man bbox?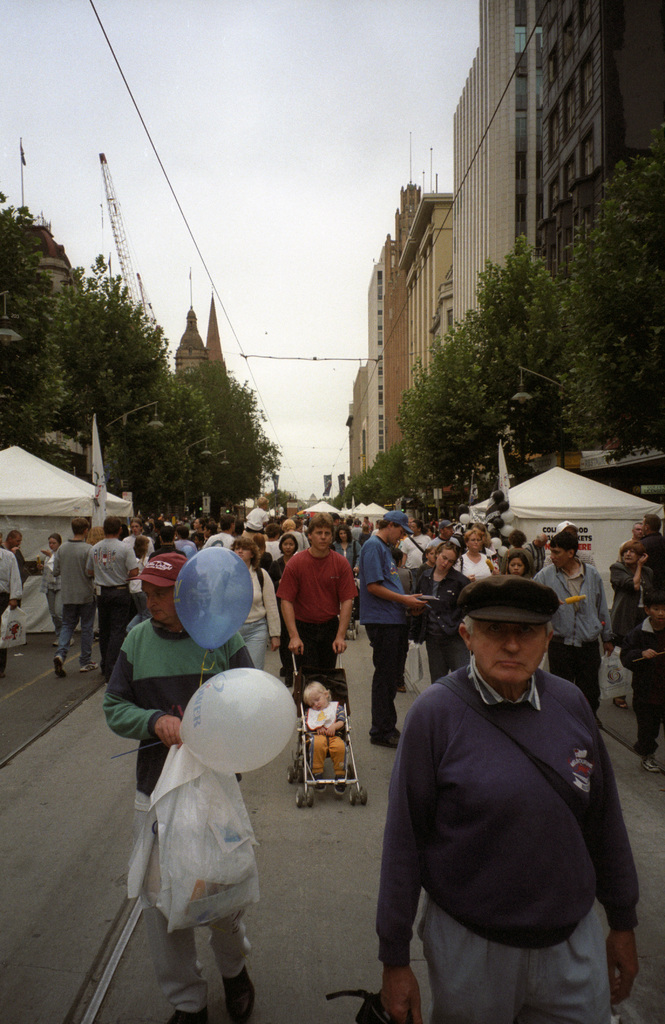
527,531,618,732
